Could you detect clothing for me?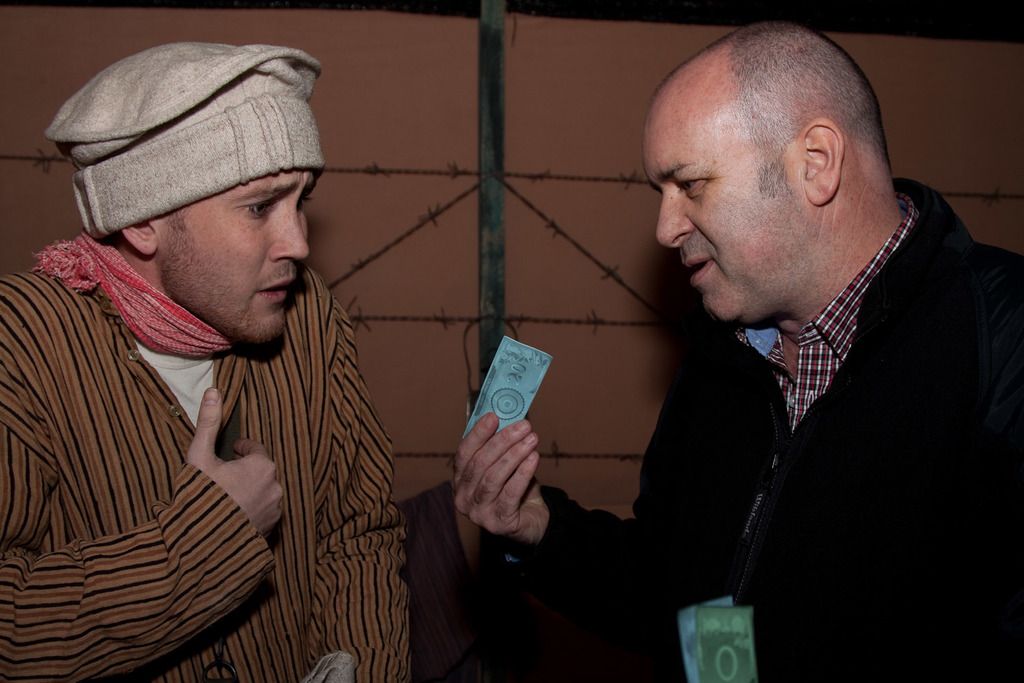
Detection result: [left=0, top=215, right=432, bottom=682].
